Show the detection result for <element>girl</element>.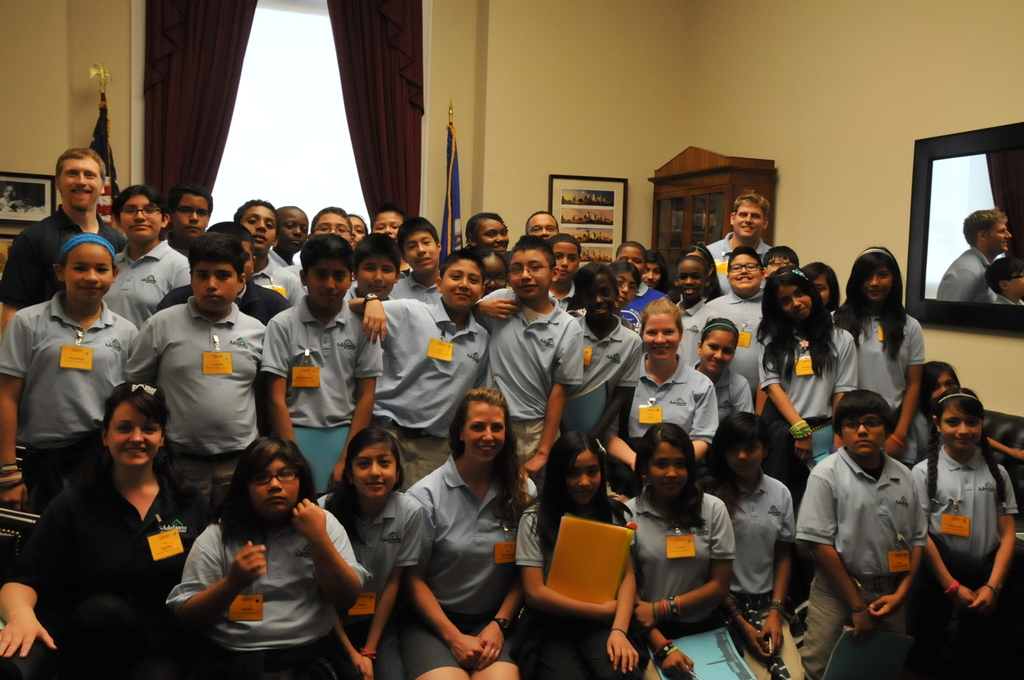
bbox=(756, 256, 858, 488).
